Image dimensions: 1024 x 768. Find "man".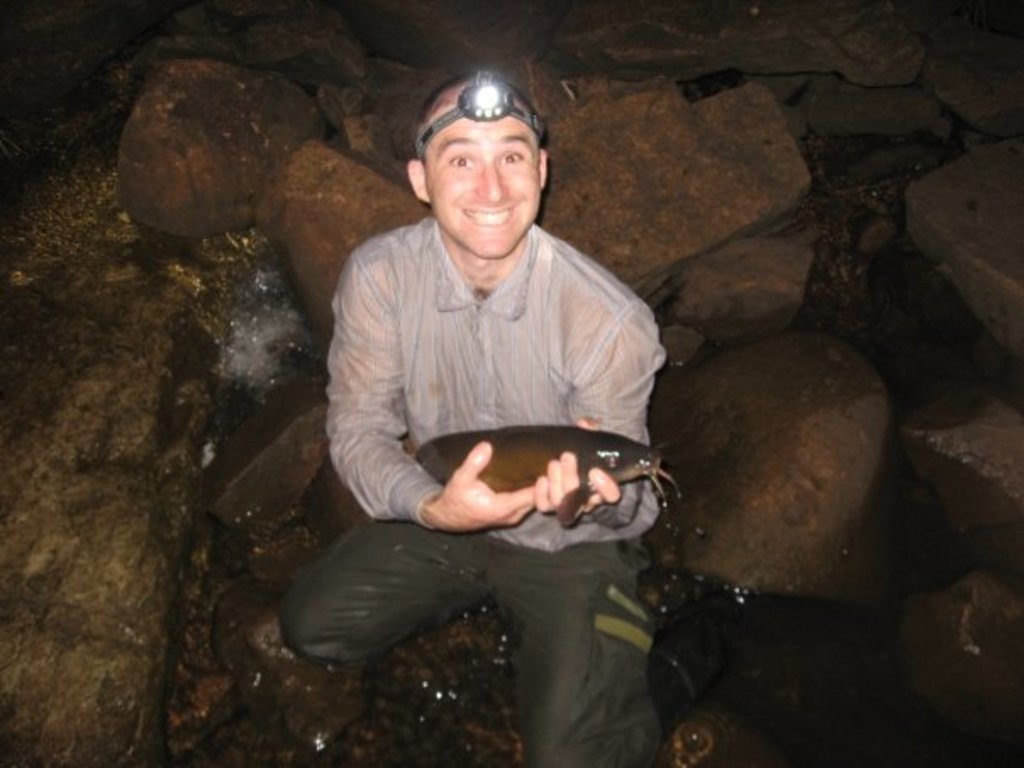
{"x1": 298, "y1": 54, "x2": 697, "y2": 719}.
